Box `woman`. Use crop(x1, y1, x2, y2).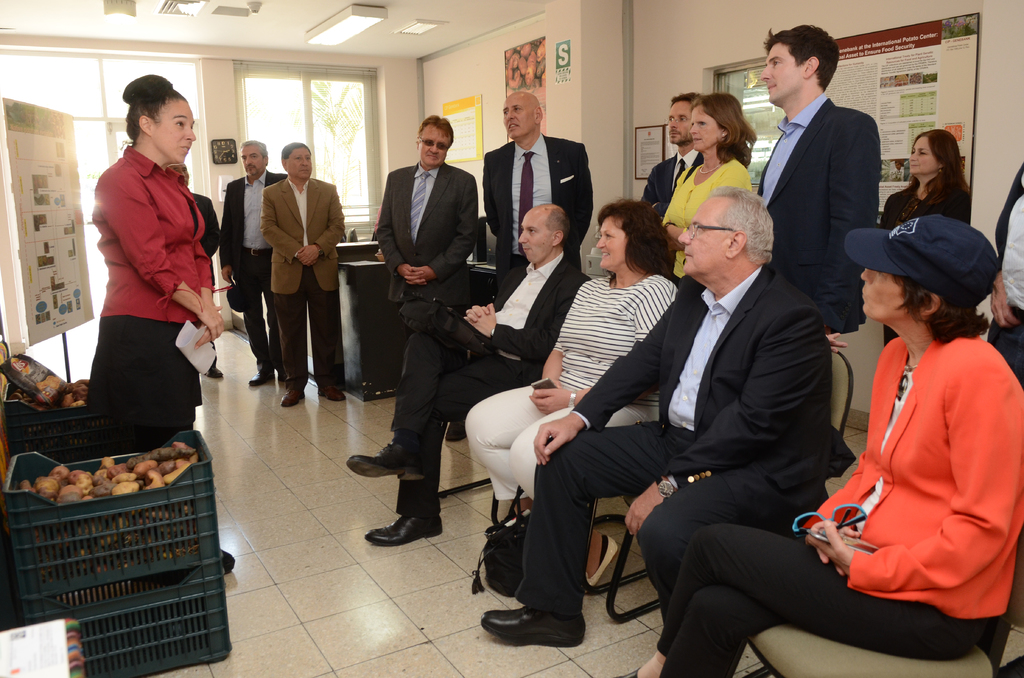
crop(75, 69, 239, 577).
